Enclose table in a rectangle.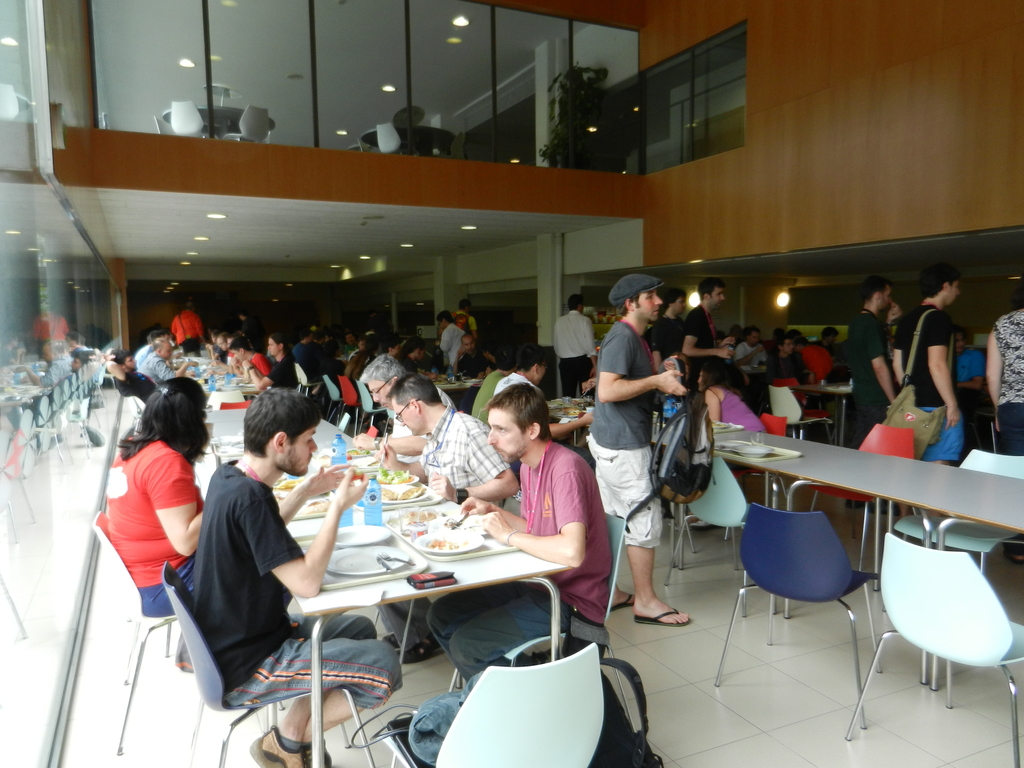
792, 376, 857, 443.
